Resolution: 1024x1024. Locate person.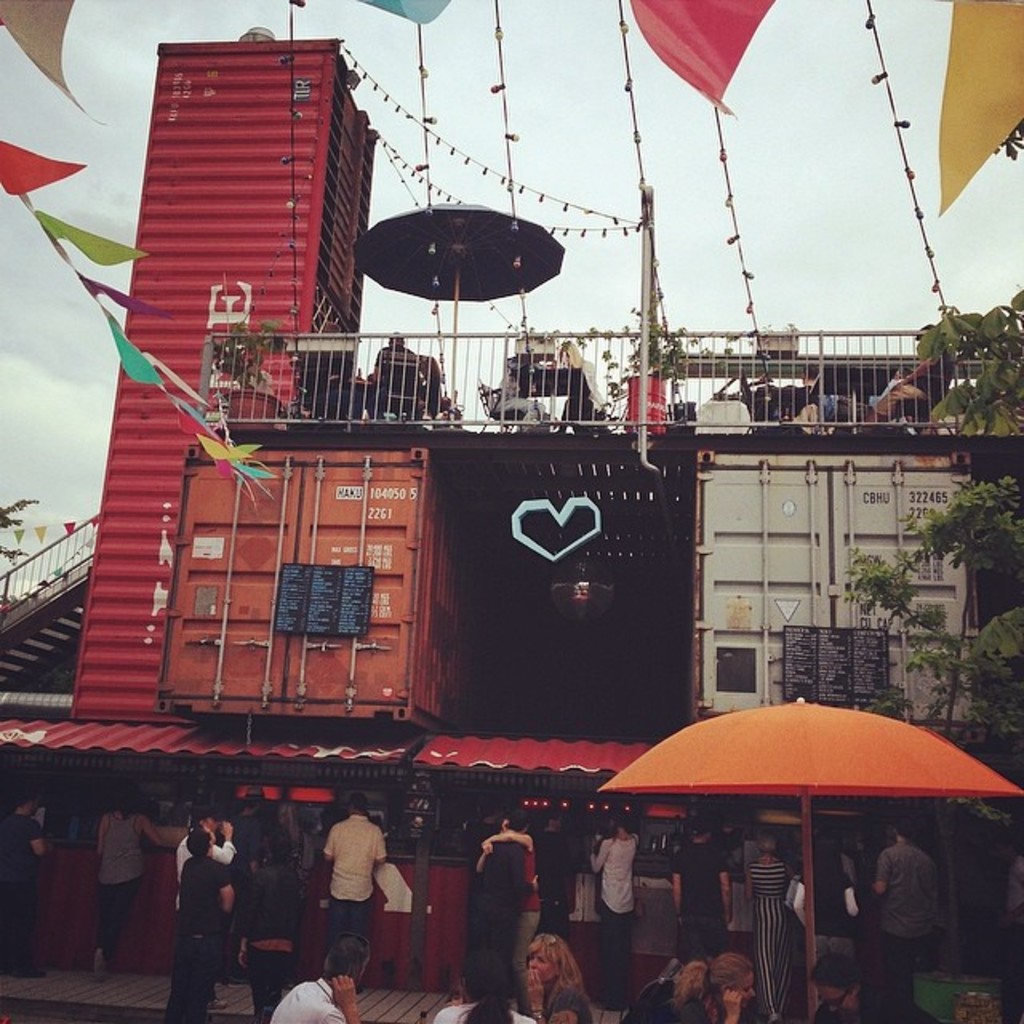
{"x1": 528, "y1": 934, "x2": 595, "y2": 1022}.
